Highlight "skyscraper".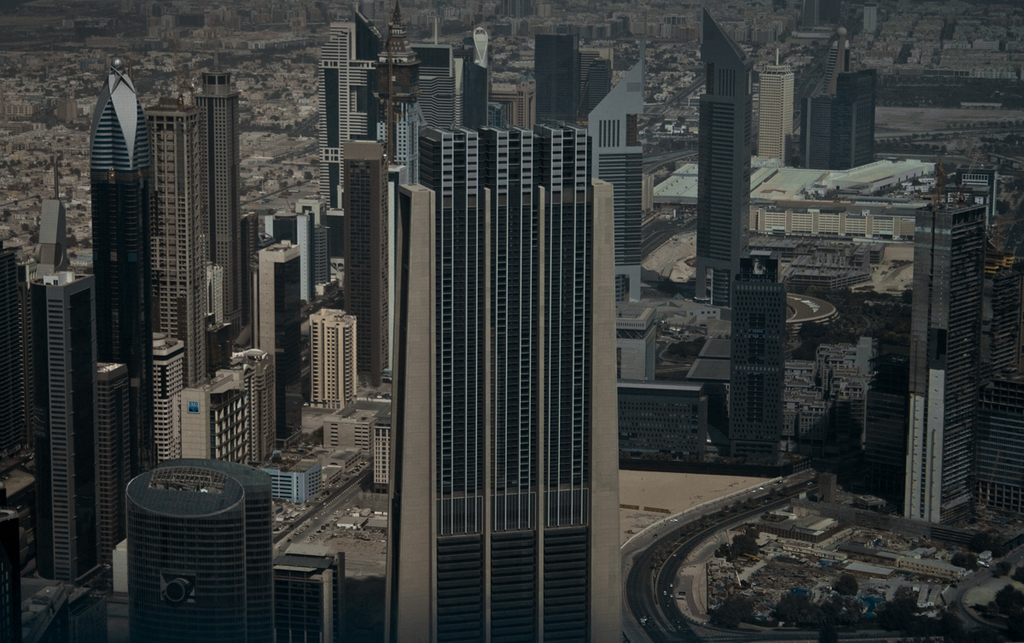
Highlighted region: detection(691, 6, 755, 308).
